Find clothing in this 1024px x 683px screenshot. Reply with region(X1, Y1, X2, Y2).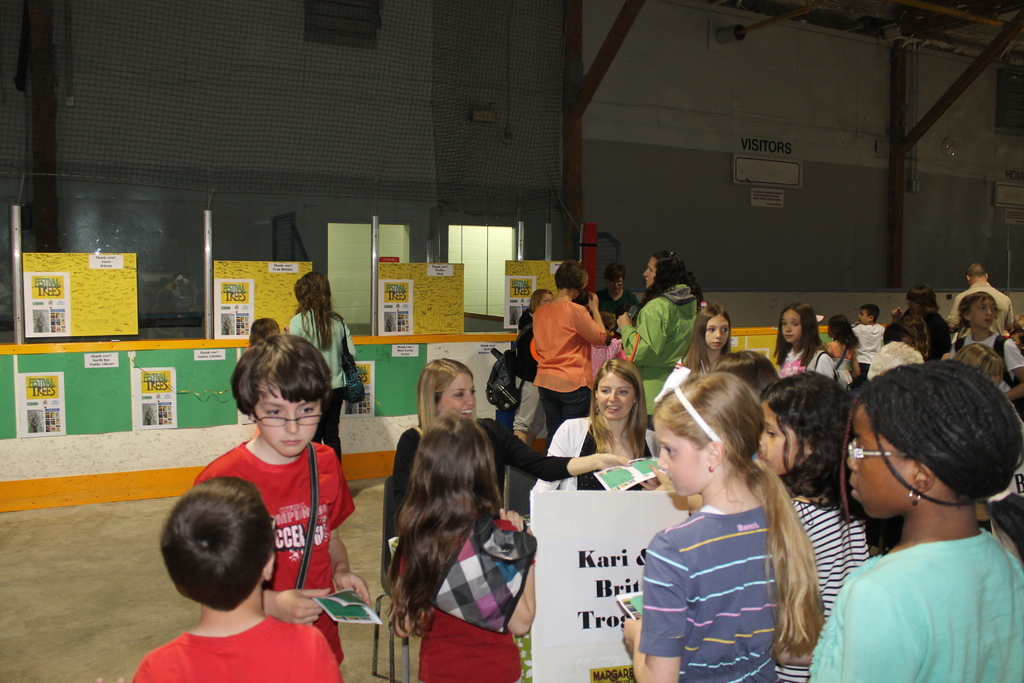
region(96, 613, 348, 682).
